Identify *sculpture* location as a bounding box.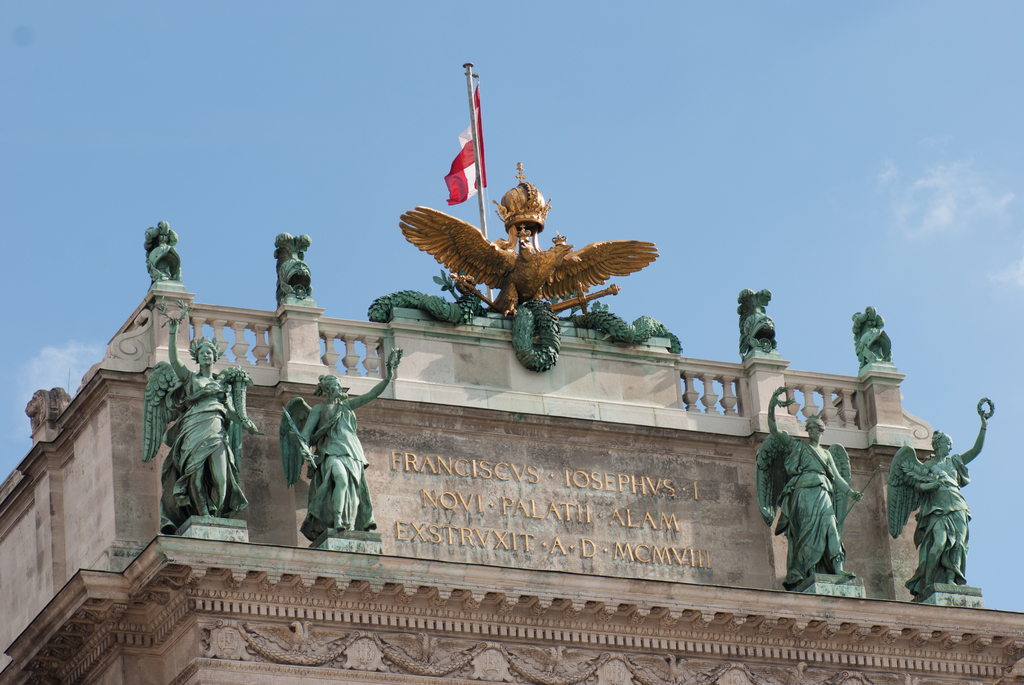
crop(397, 164, 661, 321).
